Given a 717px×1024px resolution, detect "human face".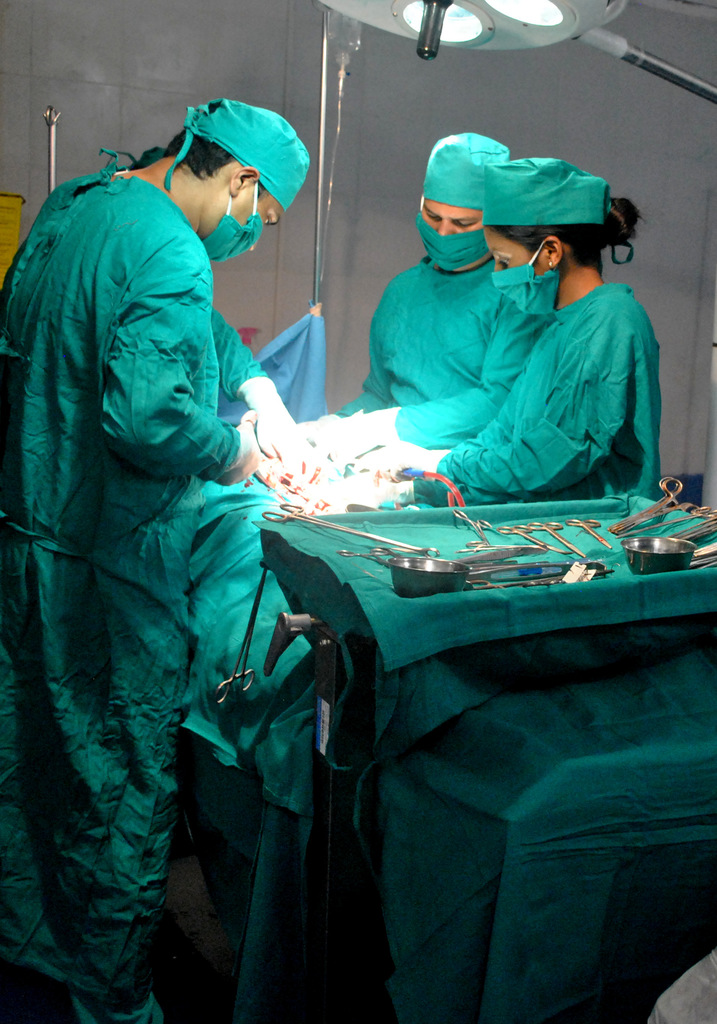
bbox=[232, 186, 277, 244].
